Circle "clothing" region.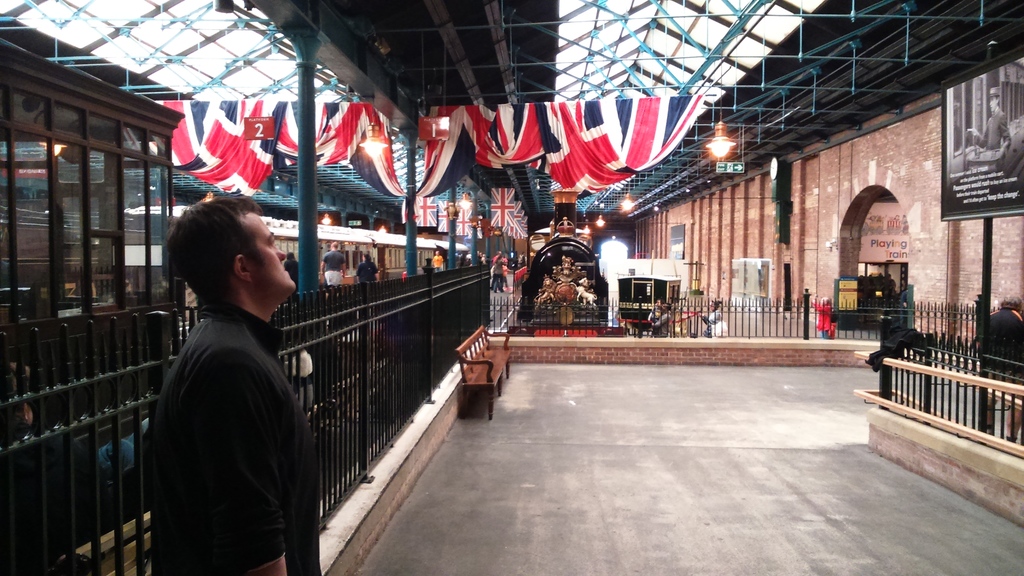
Region: [642,317,670,333].
